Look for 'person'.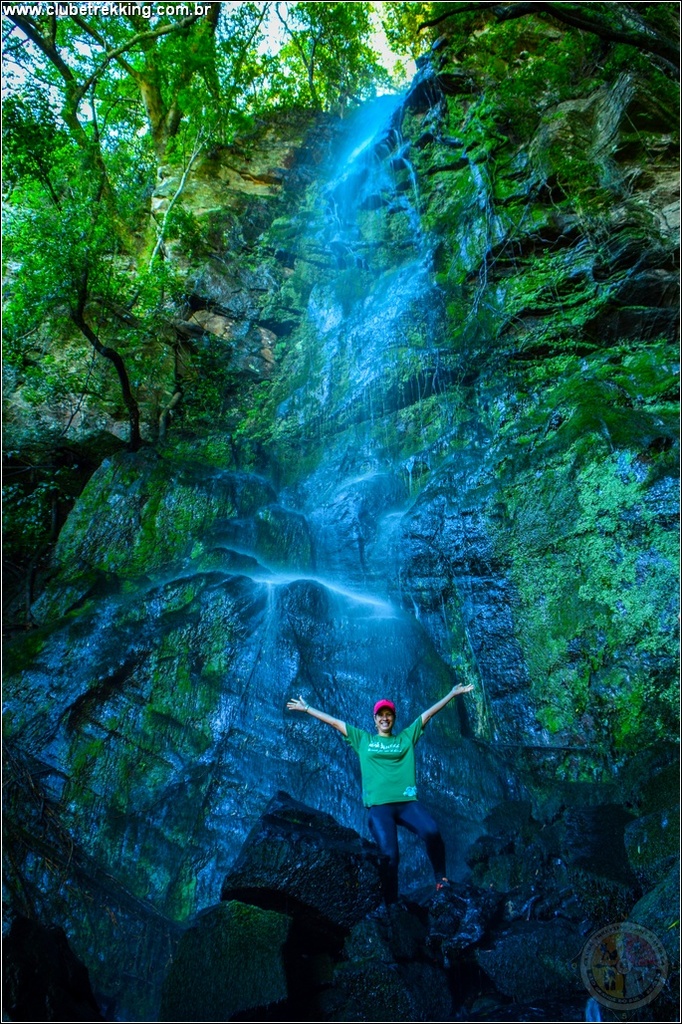
Found: 280:680:478:898.
